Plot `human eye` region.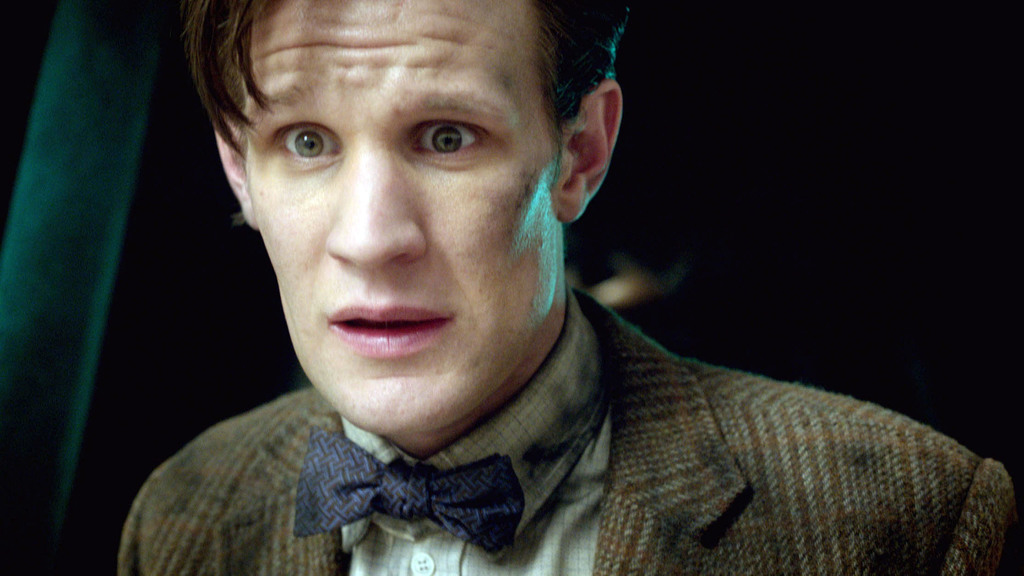
Plotted at (x1=408, y1=109, x2=484, y2=161).
